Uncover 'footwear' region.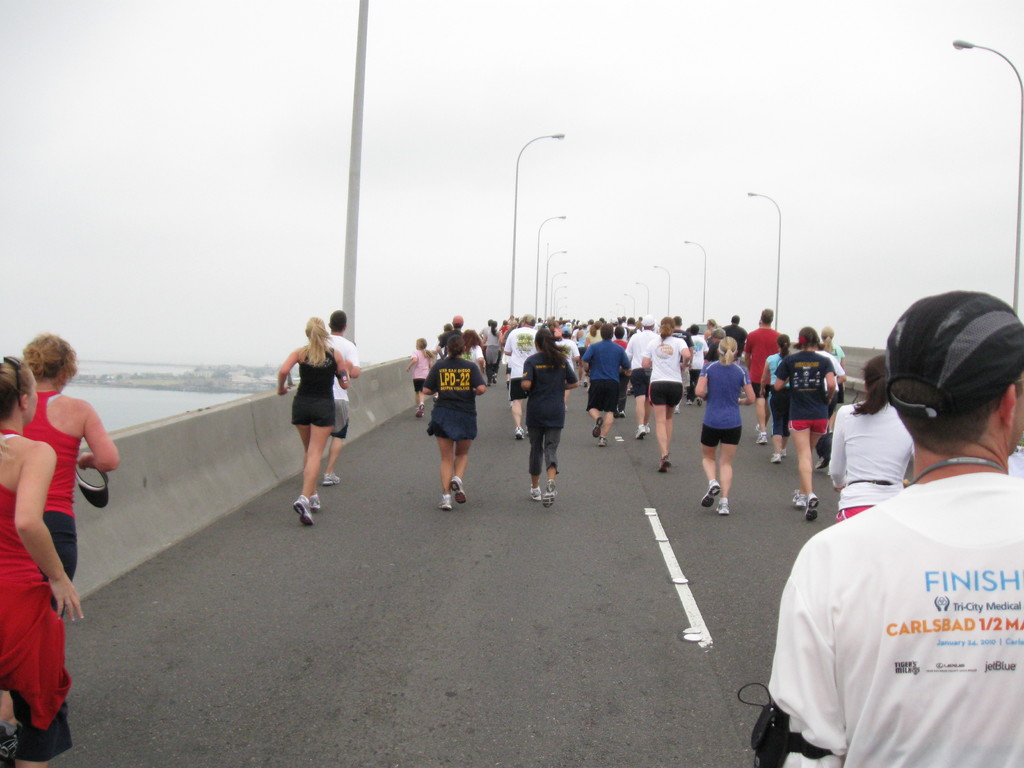
Uncovered: Rect(416, 404, 424, 419).
